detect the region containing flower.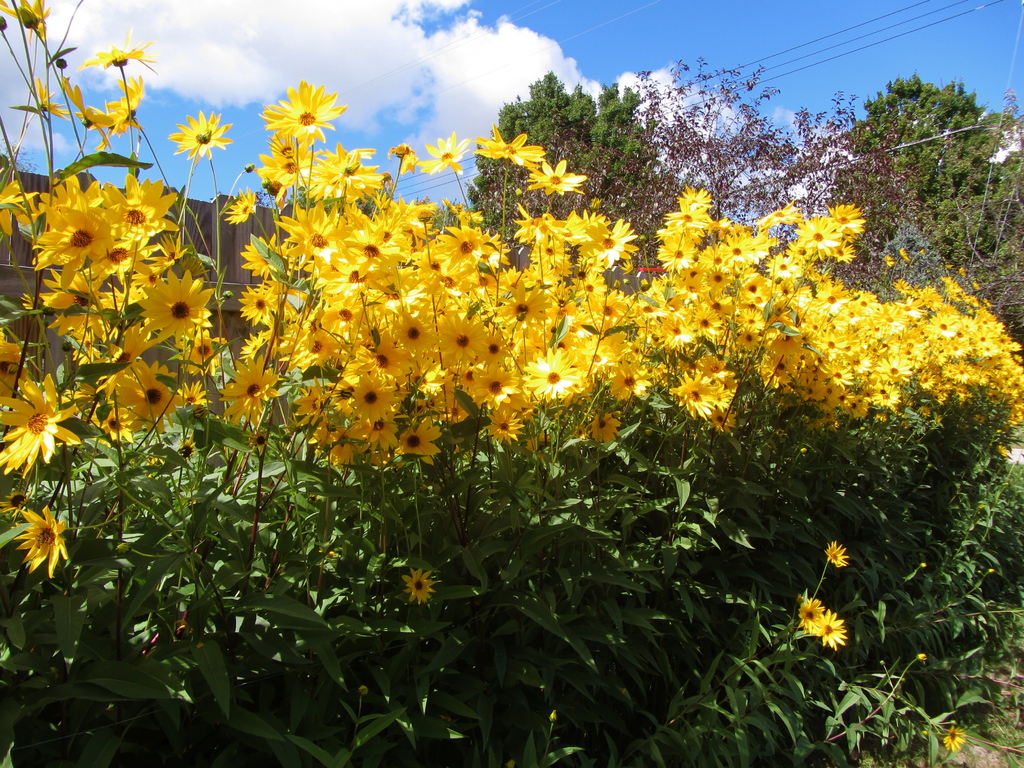
[left=943, top=729, right=964, bottom=749].
